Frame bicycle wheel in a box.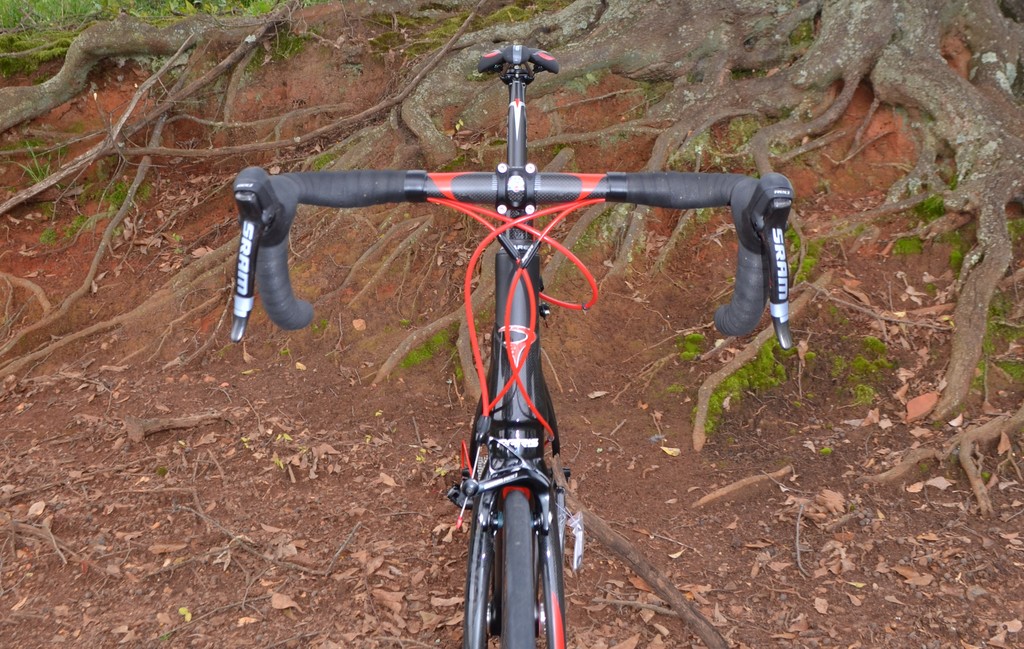
(457,438,568,646).
